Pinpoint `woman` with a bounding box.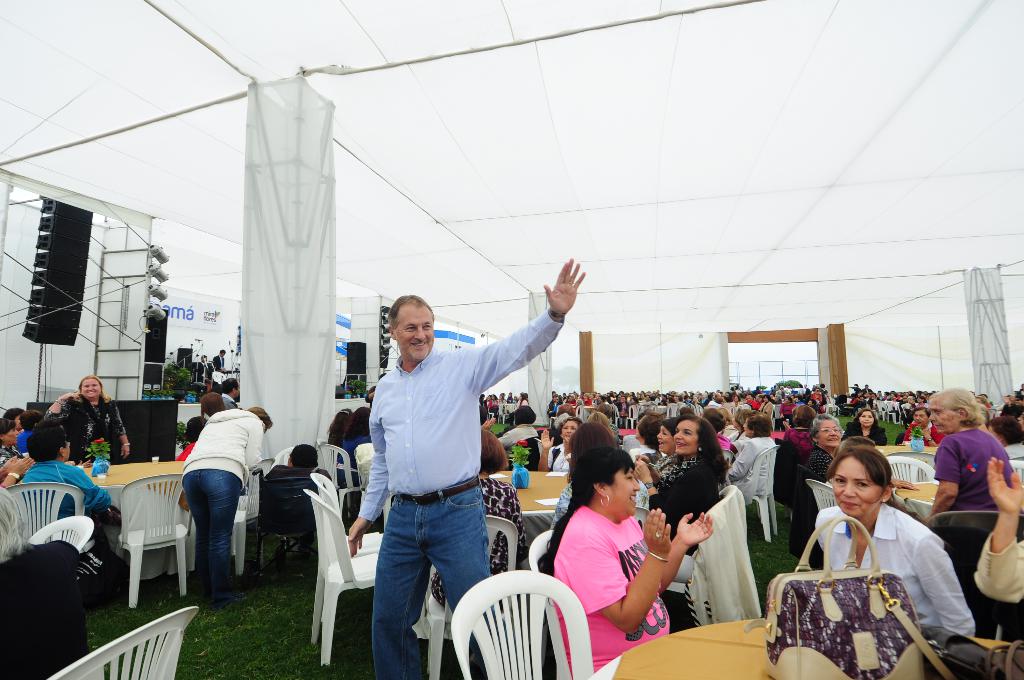
left=429, top=428, right=531, bottom=616.
